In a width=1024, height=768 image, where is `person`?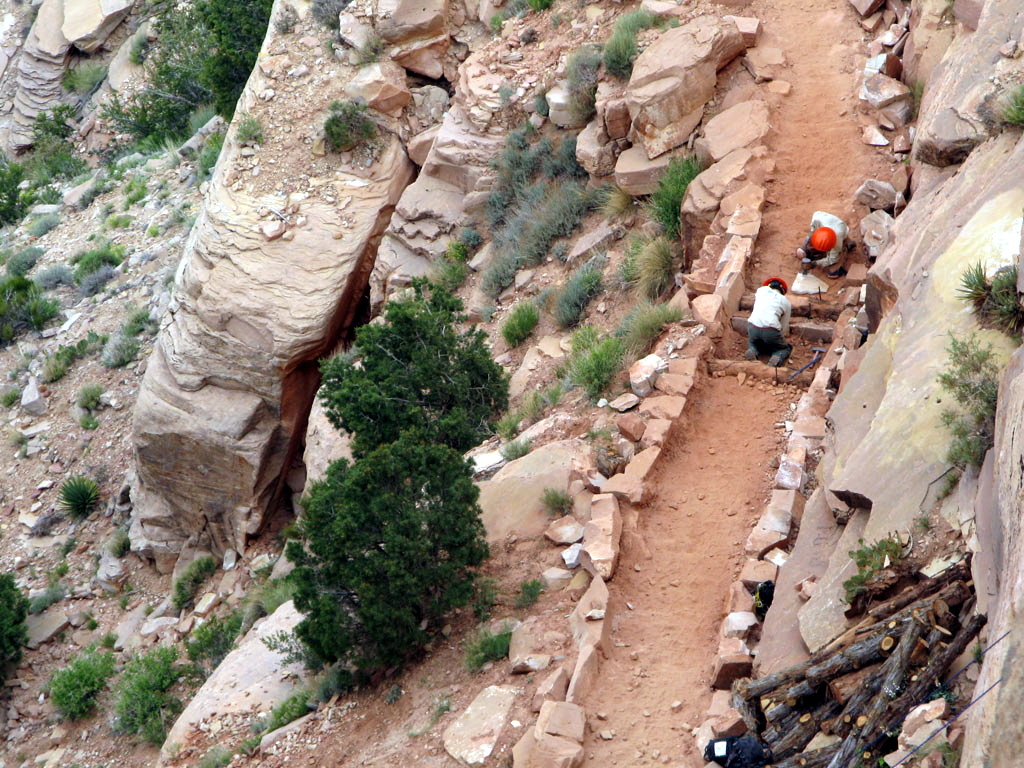
740, 260, 808, 372.
